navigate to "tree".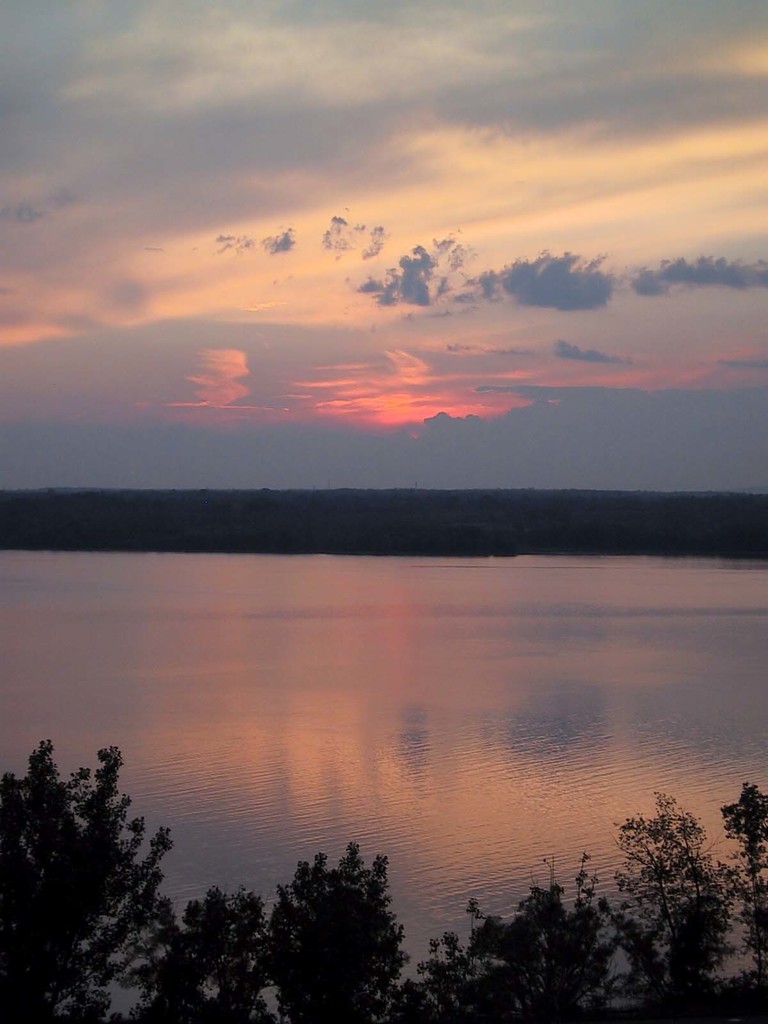
Navigation target: BBox(260, 836, 415, 988).
